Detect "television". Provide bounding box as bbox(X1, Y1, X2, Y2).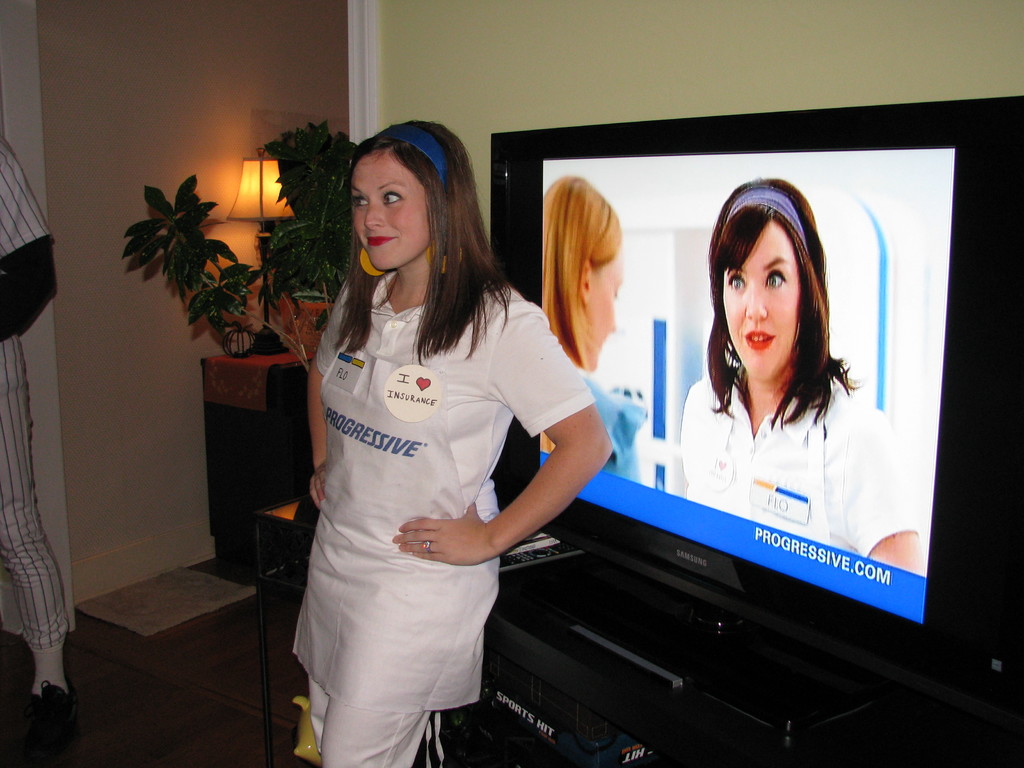
bbox(492, 93, 1023, 735).
